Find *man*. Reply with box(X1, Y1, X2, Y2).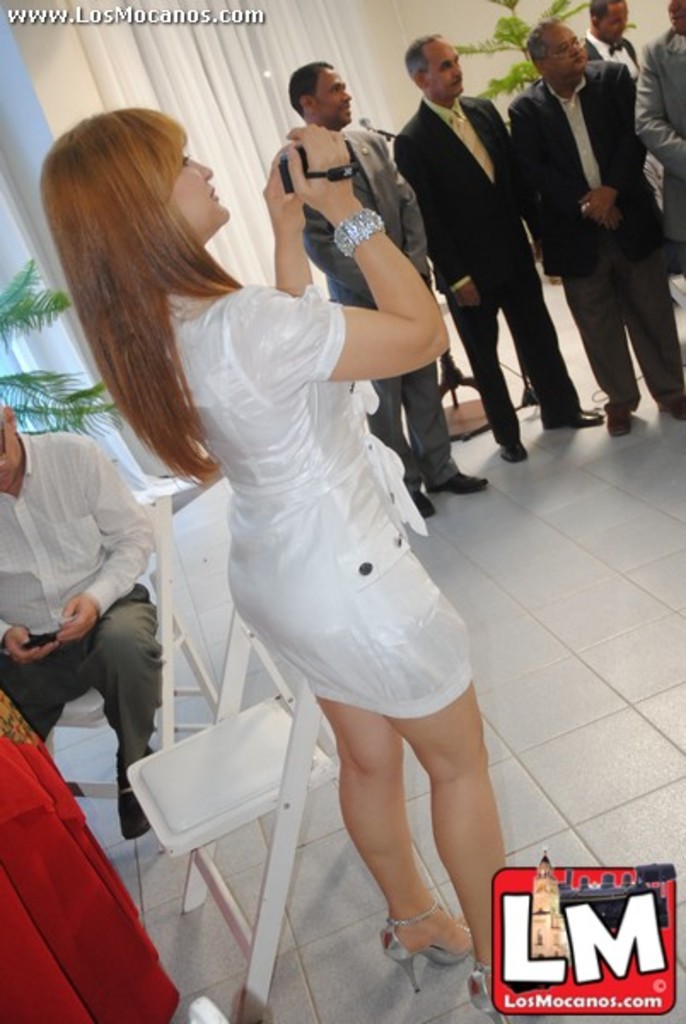
box(389, 31, 608, 464).
